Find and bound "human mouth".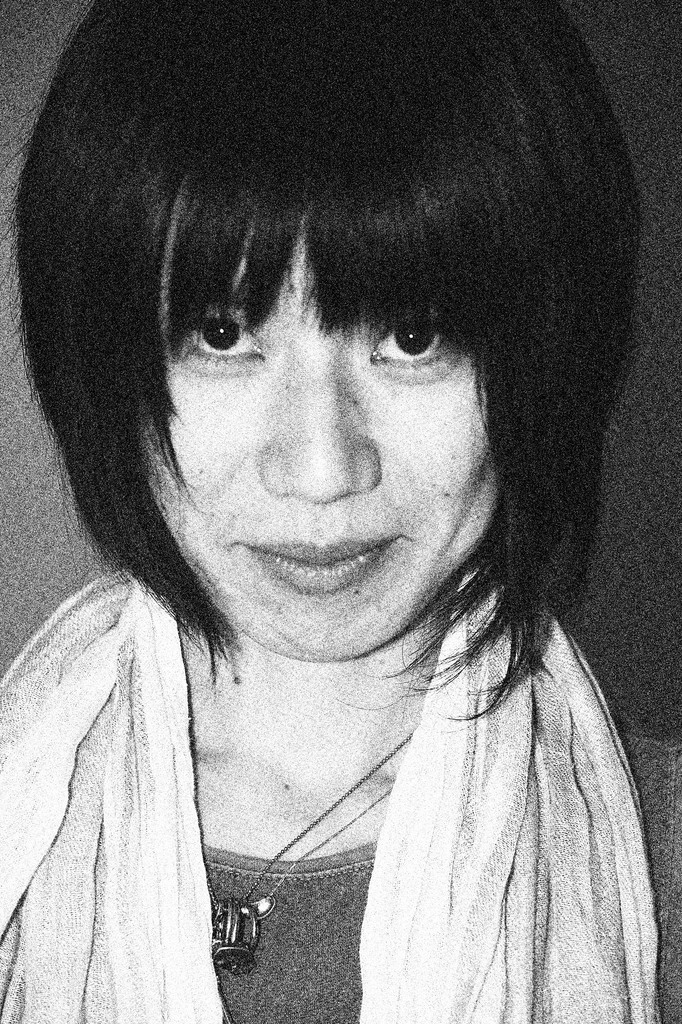
Bound: x1=241, y1=533, x2=400, y2=595.
